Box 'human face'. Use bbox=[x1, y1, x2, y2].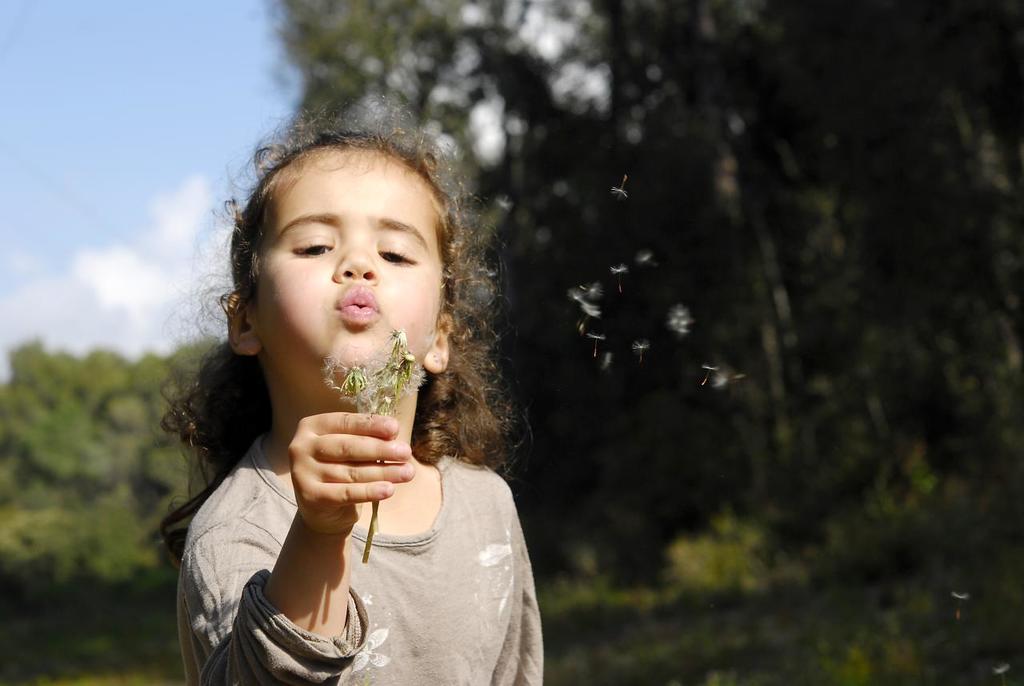
bbox=[252, 146, 444, 397].
